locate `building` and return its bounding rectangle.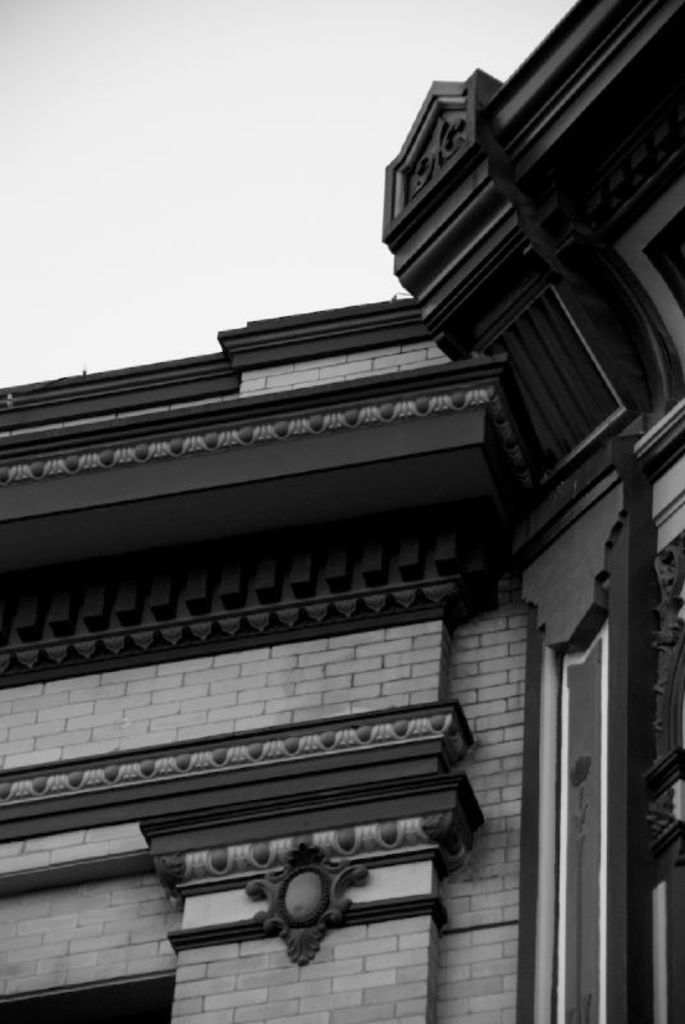
(left=0, top=0, right=684, bottom=1023).
